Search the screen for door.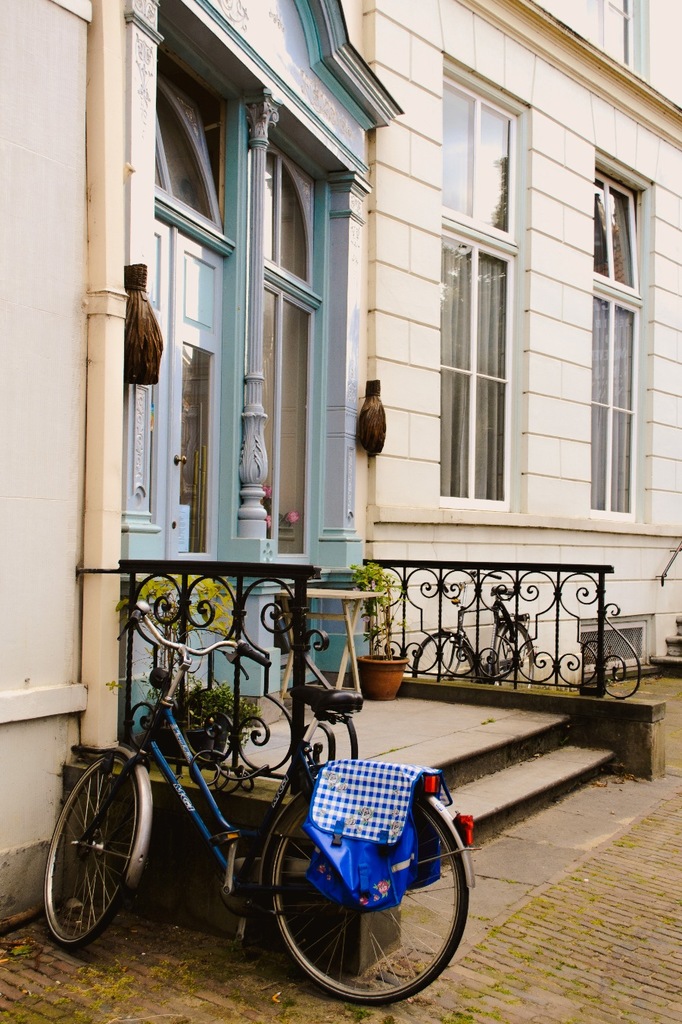
Found at BBox(139, 218, 224, 732).
